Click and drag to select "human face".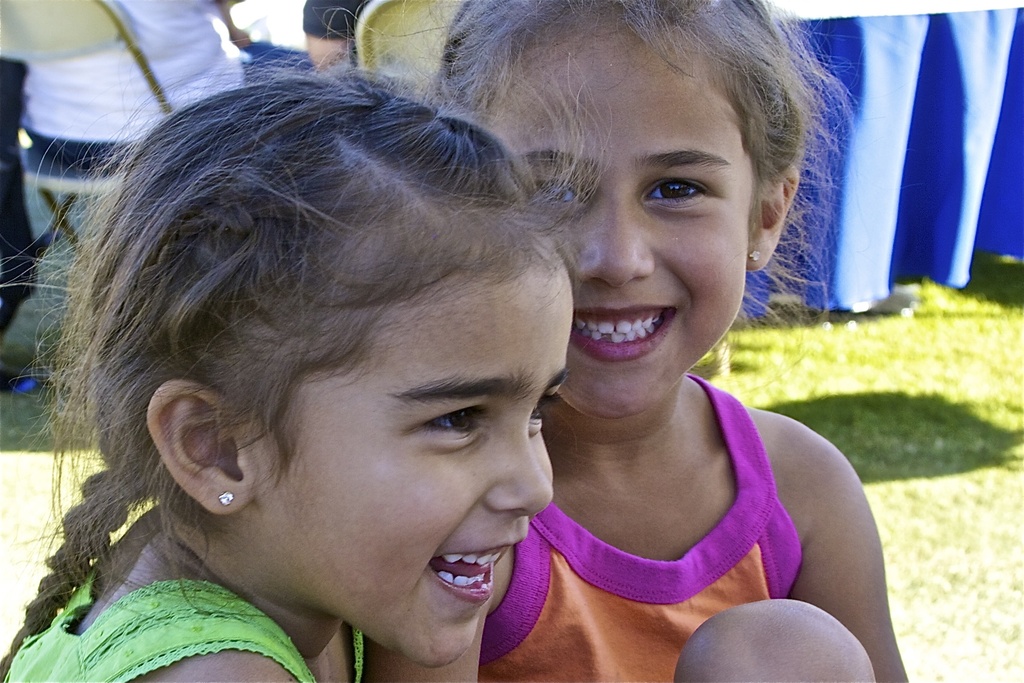
Selection: 259,231,578,668.
